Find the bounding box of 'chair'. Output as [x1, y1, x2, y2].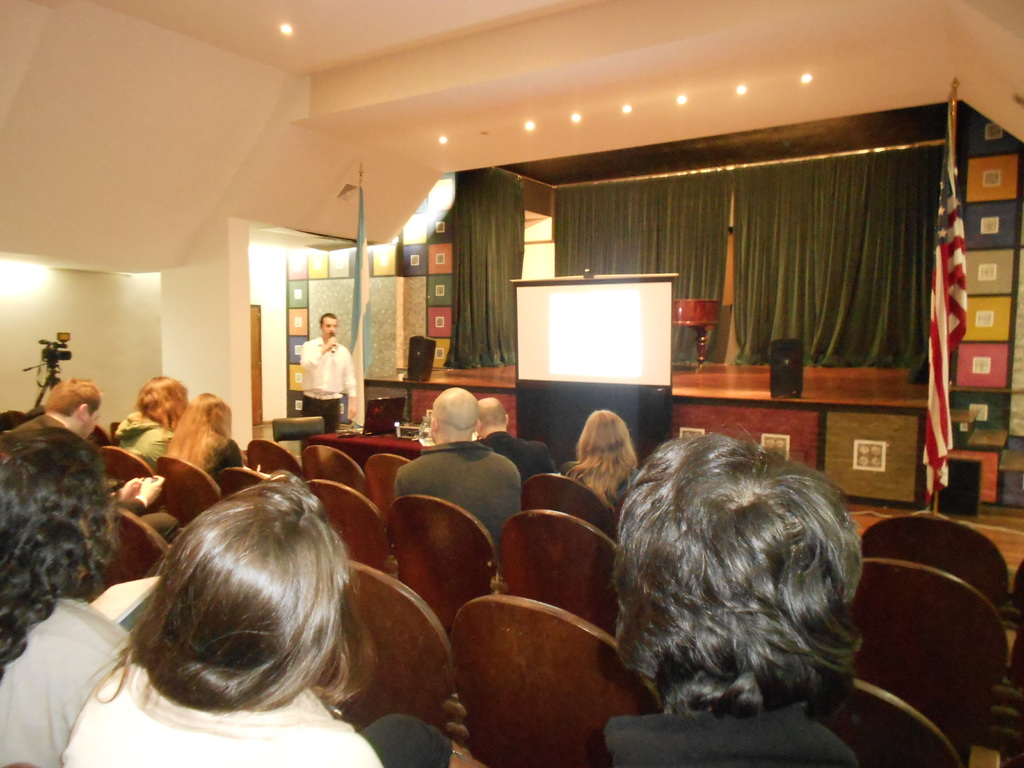
[366, 454, 408, 520].
